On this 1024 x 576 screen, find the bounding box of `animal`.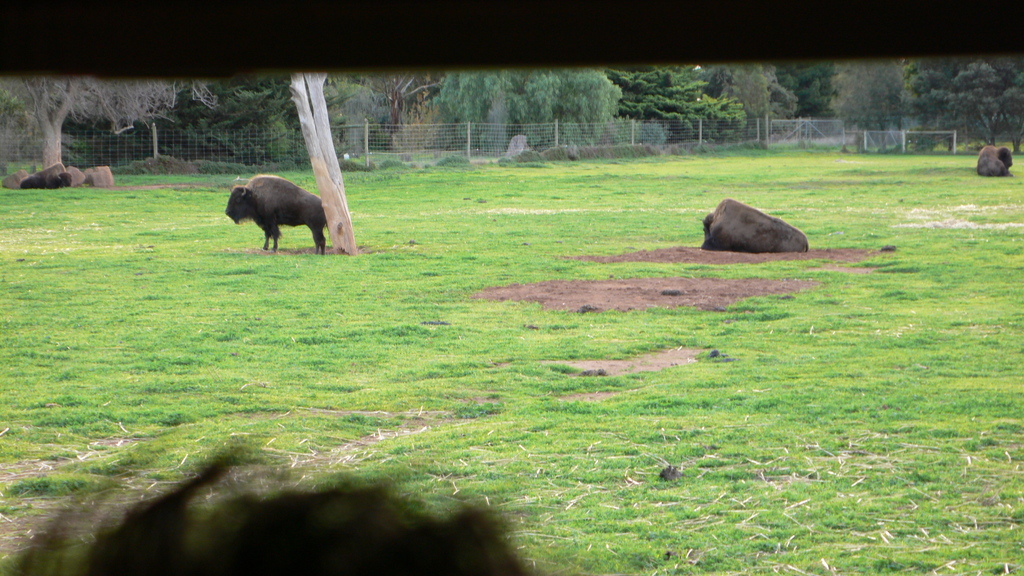
Bounding box: [x1=221, y1=172, x2=325, y2=261].
